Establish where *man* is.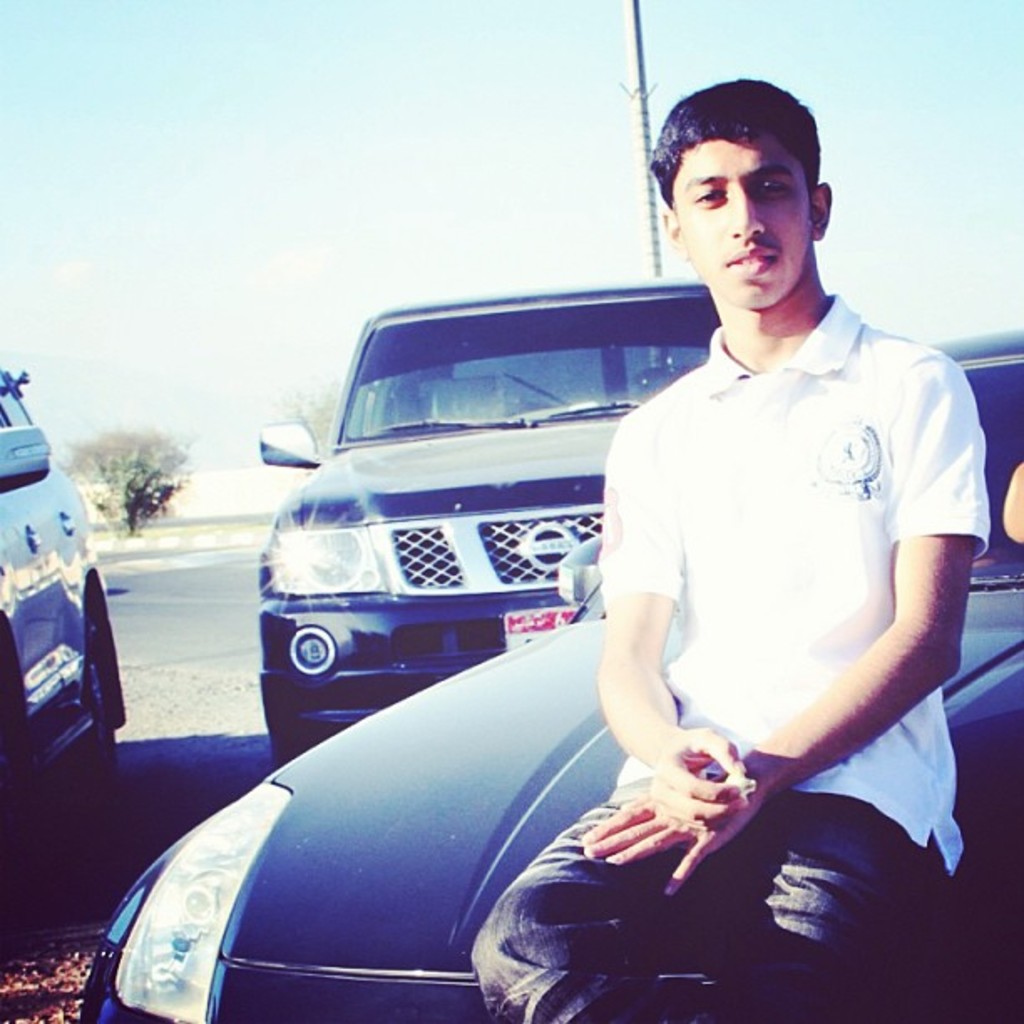
Established at box=[412, 119, 937, 1011].
